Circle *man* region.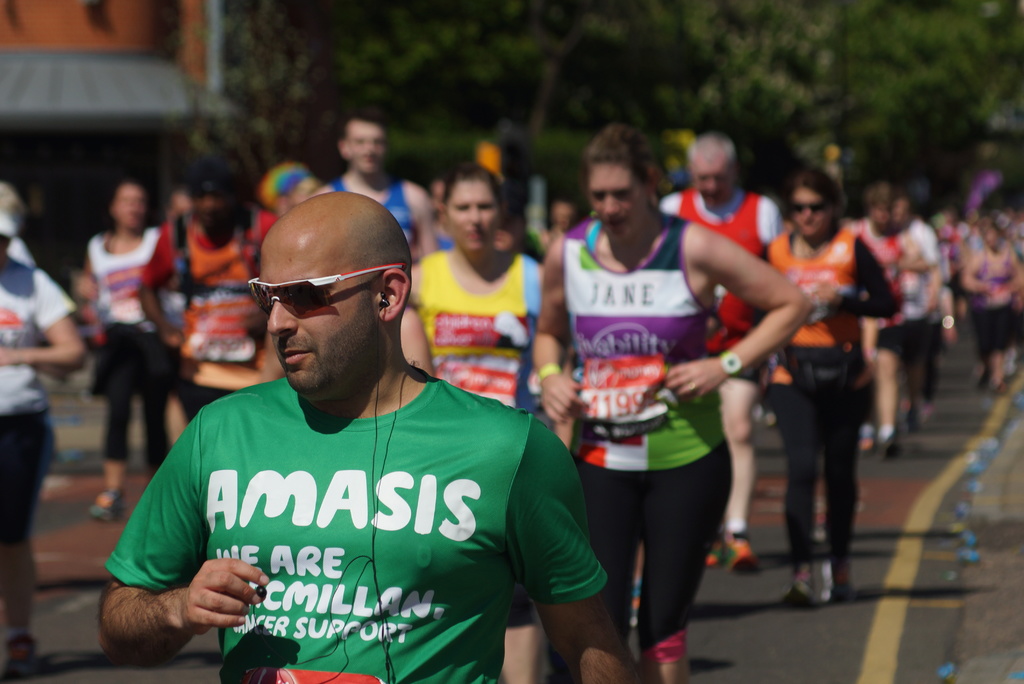
Region: (left=110, top=178, right=619, bottom=678).
